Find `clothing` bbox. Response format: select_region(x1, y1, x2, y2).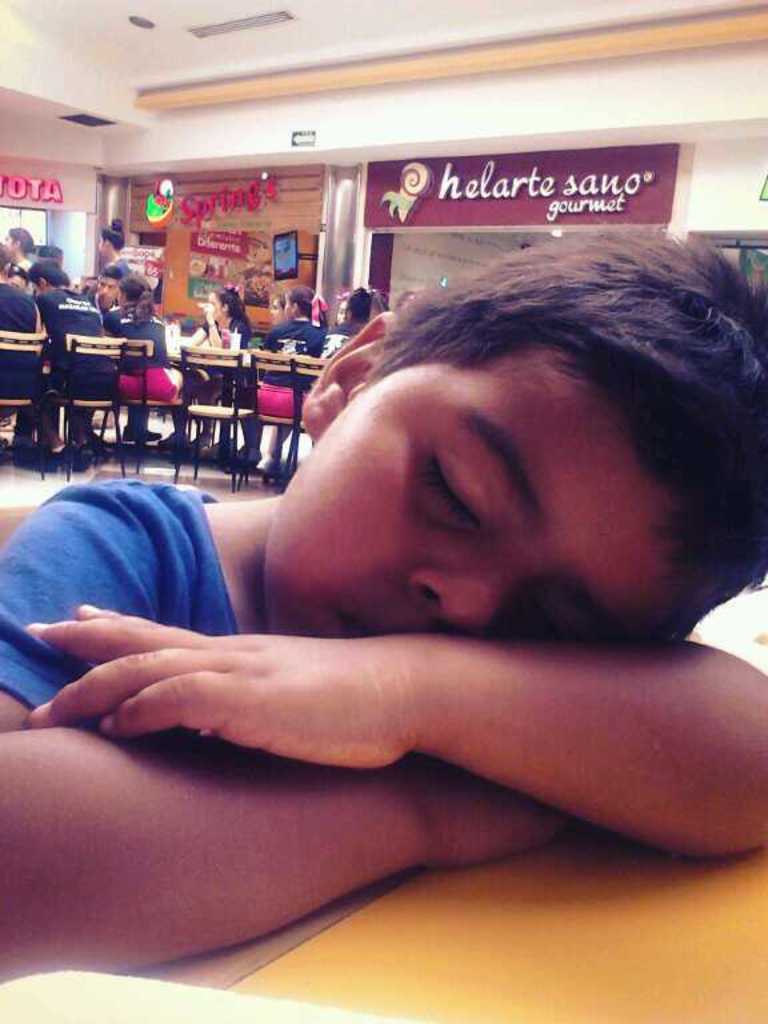
select_region(101, 300, 172, 443).
